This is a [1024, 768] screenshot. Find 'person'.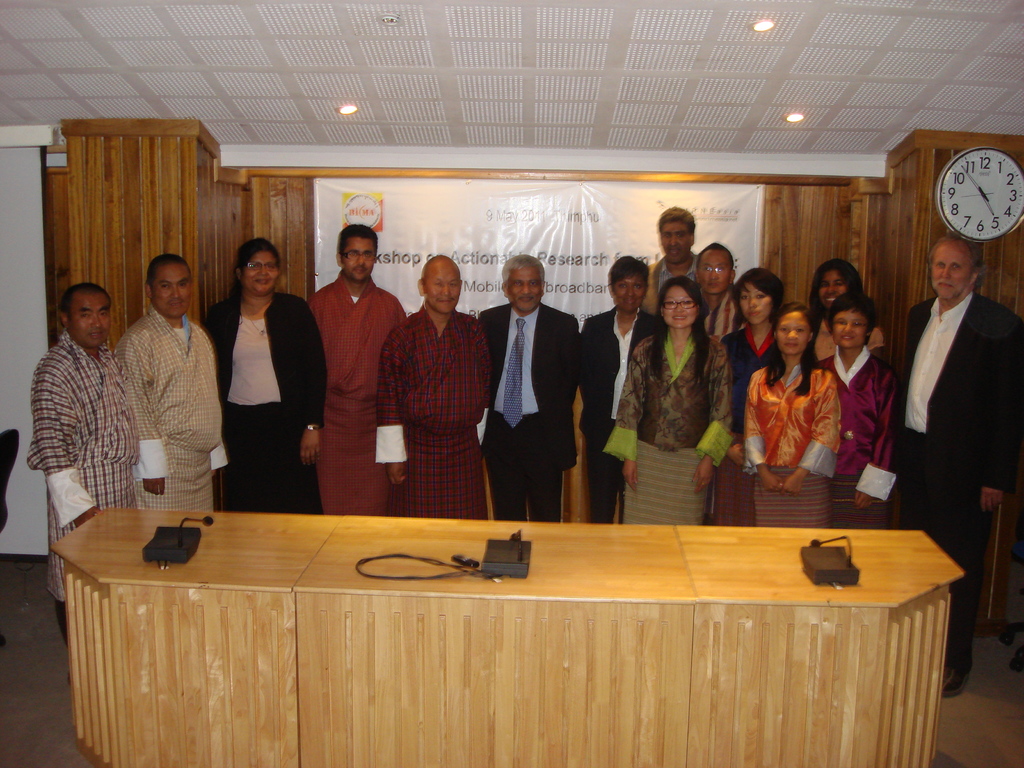
Bounding box: pyautogui.locateOnScreen(115, 249, 228, 511).
